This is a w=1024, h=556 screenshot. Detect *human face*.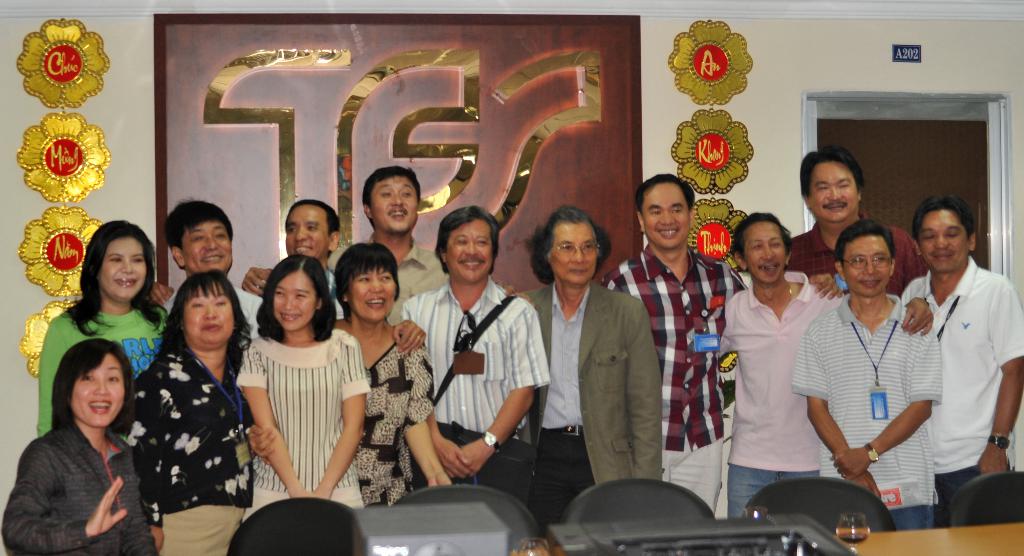
284 207 330 263.
